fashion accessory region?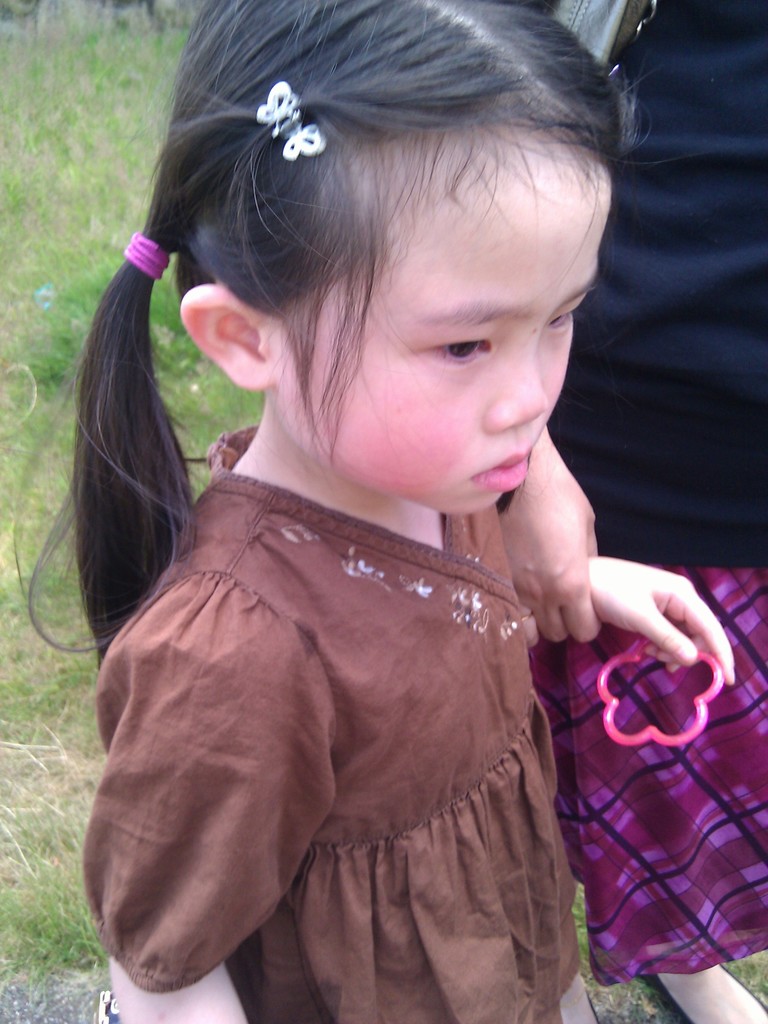
(589, 633, 722, 745)
